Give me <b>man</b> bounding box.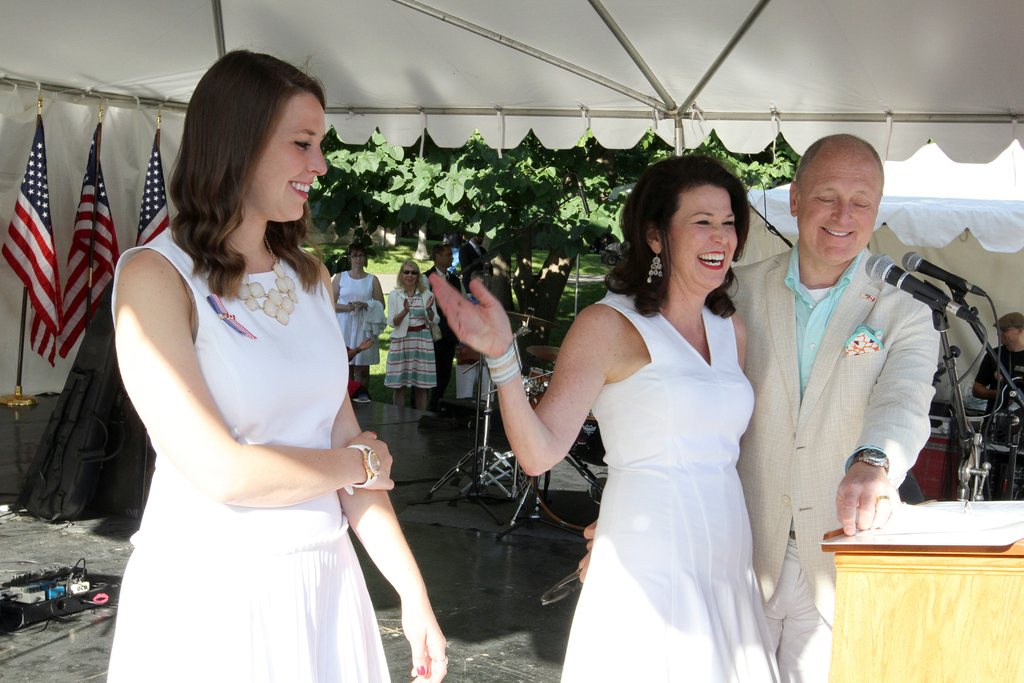
locate(729, 135, 945, 682).
